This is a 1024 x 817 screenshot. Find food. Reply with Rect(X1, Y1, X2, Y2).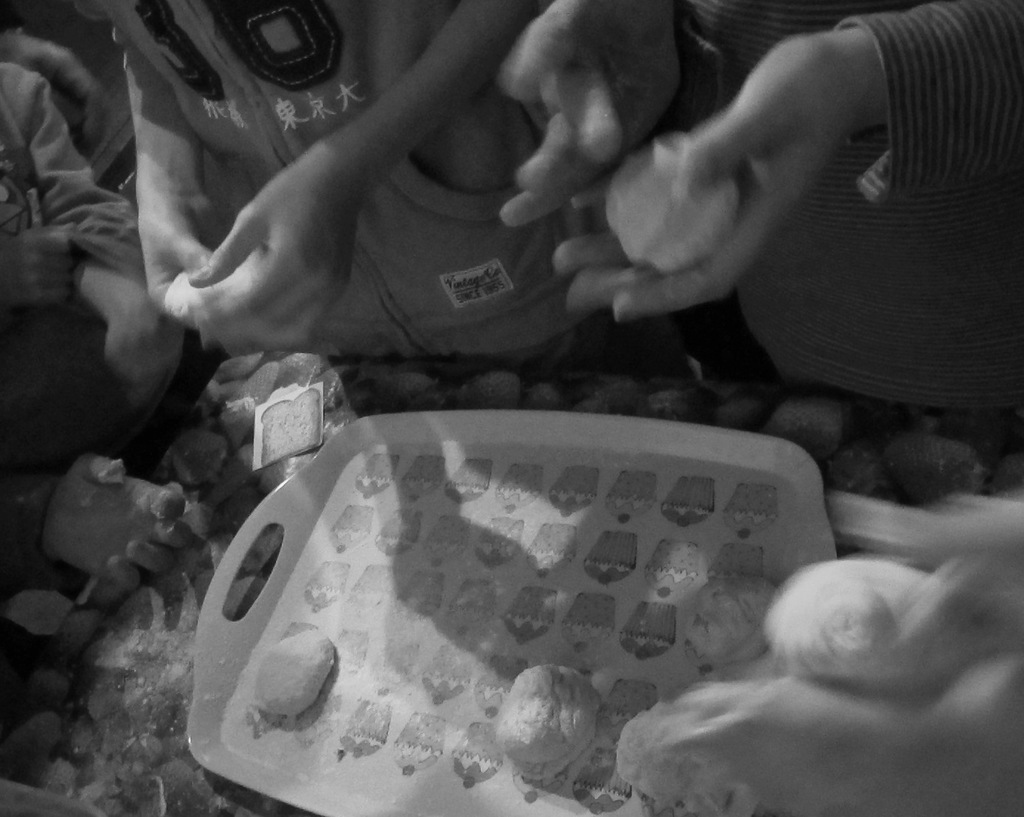
Rect(398, 481, 440, 505).
